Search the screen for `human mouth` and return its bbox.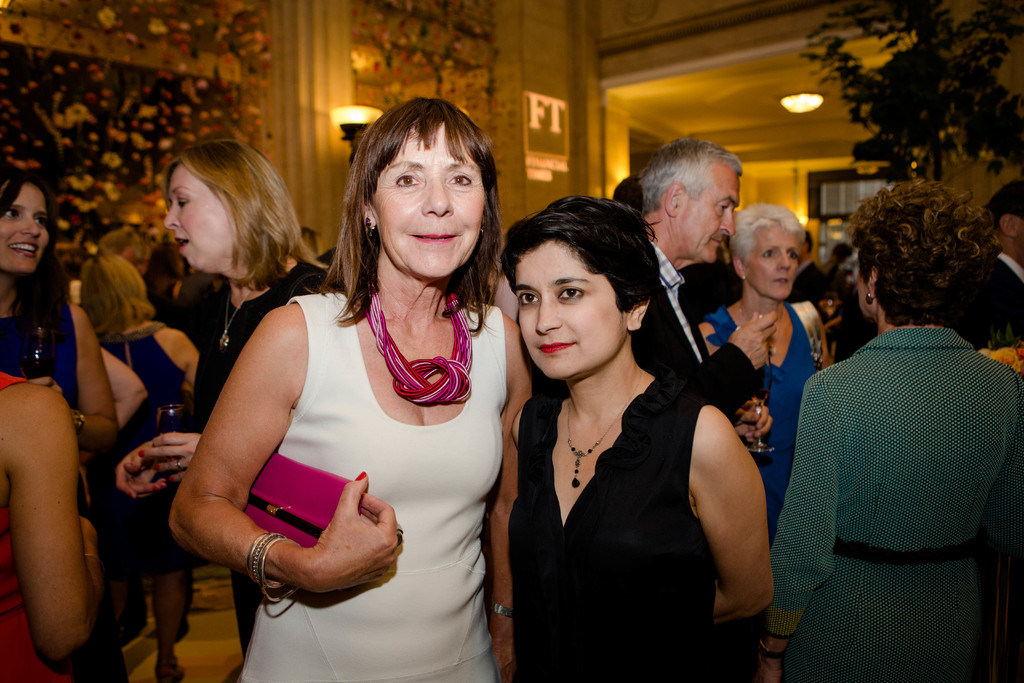
Found: box(708, 237, 723, 245).
